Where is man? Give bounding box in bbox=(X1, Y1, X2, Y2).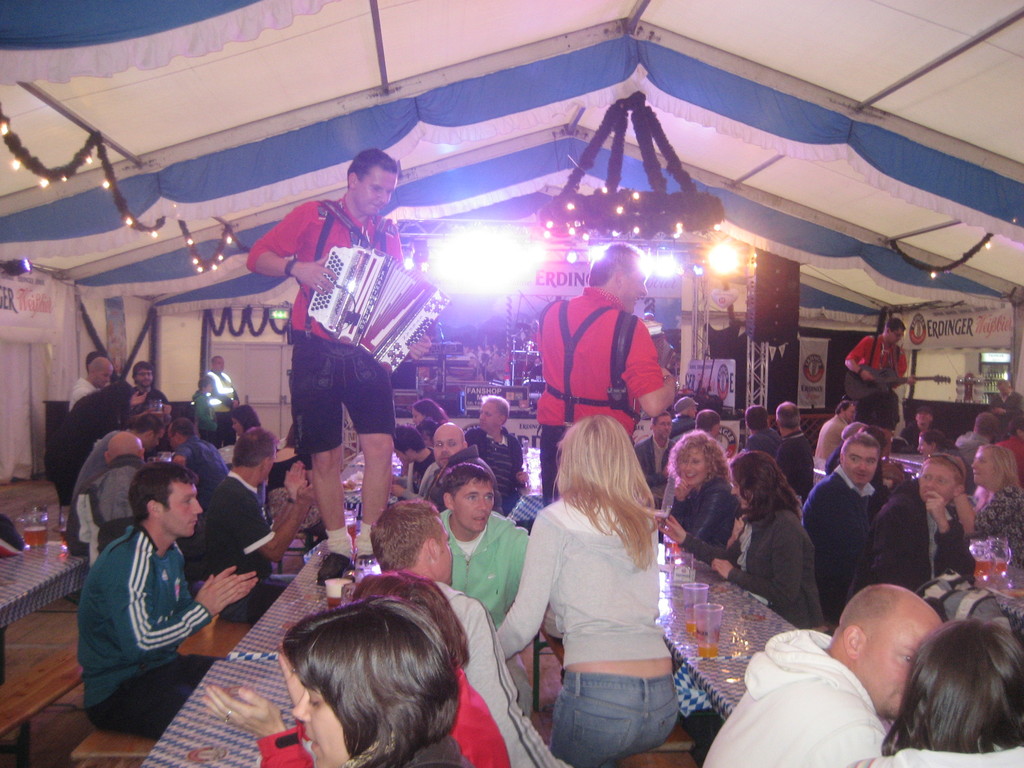
bbox=(956, 409, 991, 481).
